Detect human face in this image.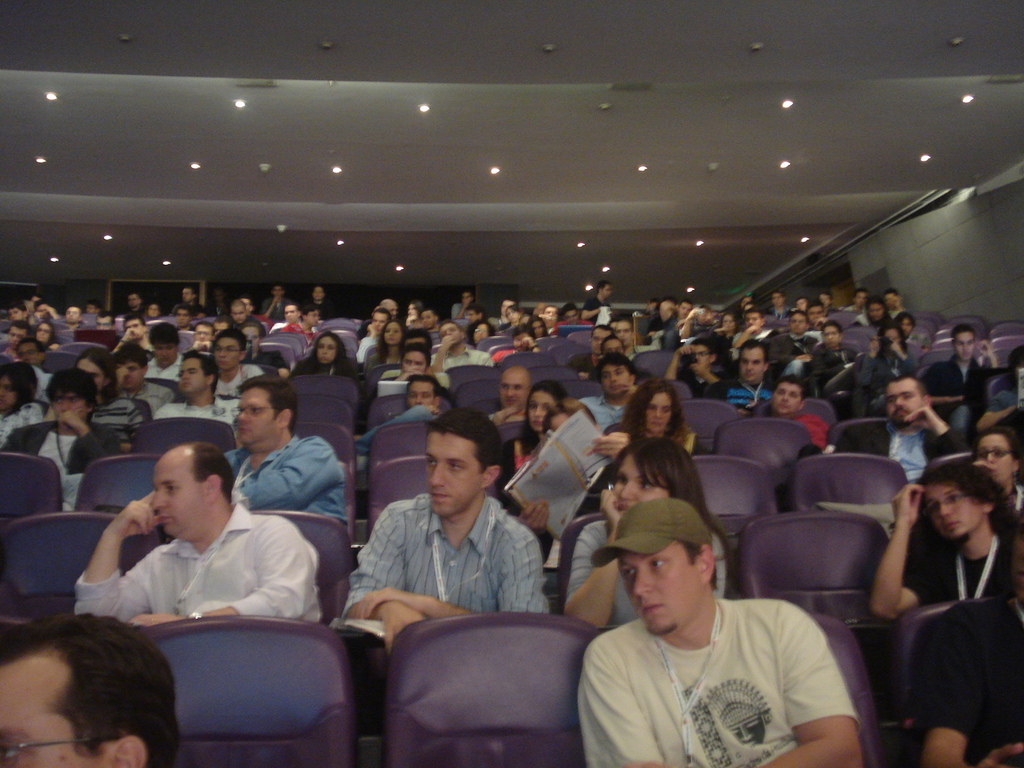
Detection: (left=428, top=435, right=479, bottom=514).
